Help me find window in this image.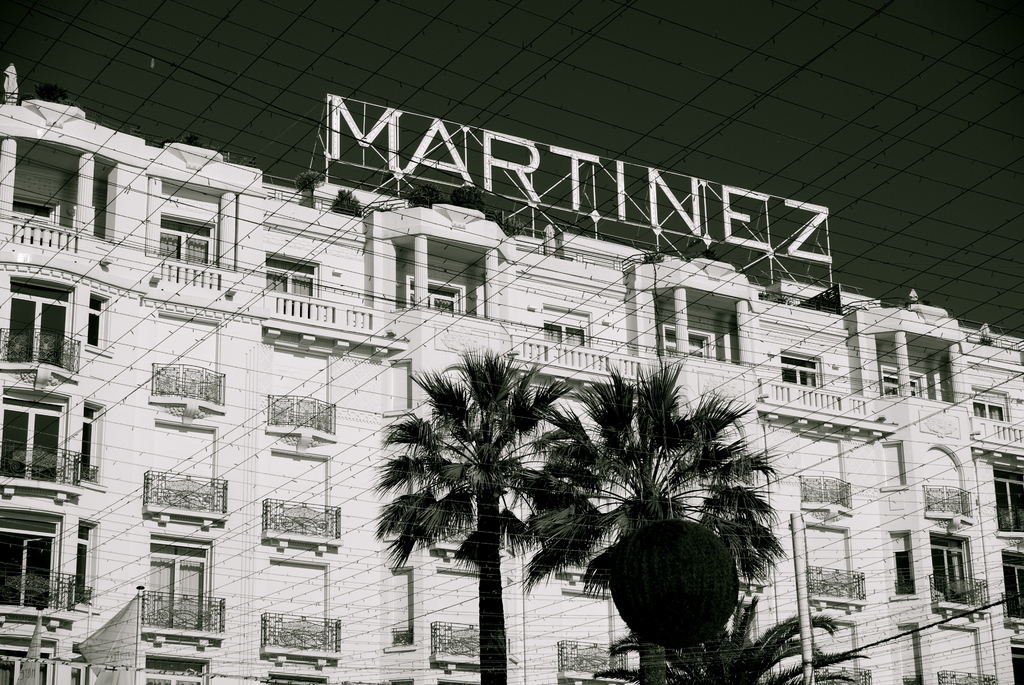
Found it: (993,469,1023,538).
